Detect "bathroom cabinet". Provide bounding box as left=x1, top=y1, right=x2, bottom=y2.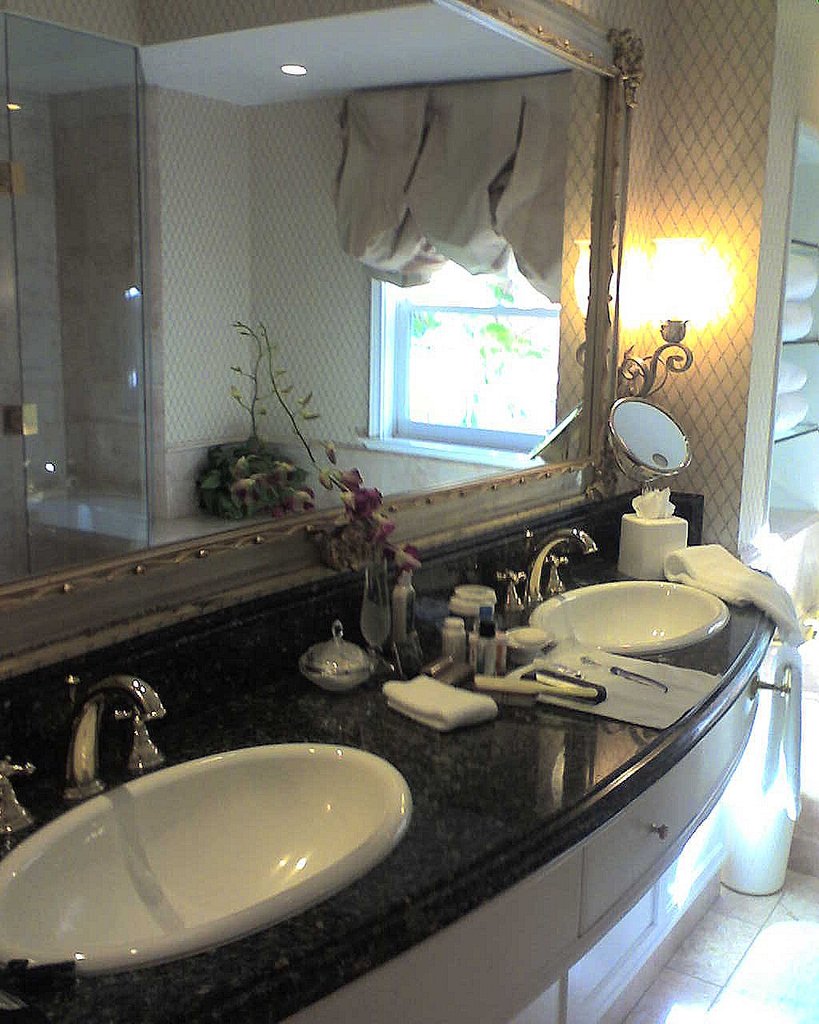
left=279, top=721, right=765, bottom=1023.
